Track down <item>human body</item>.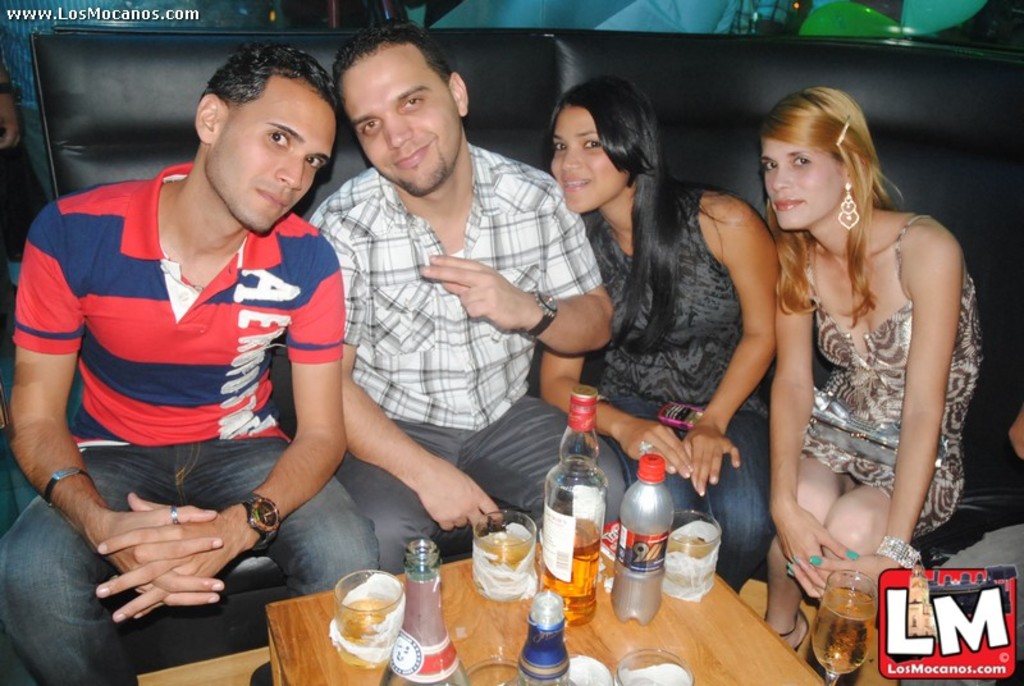
Tracked to rect(4, 168, 384, 685).
